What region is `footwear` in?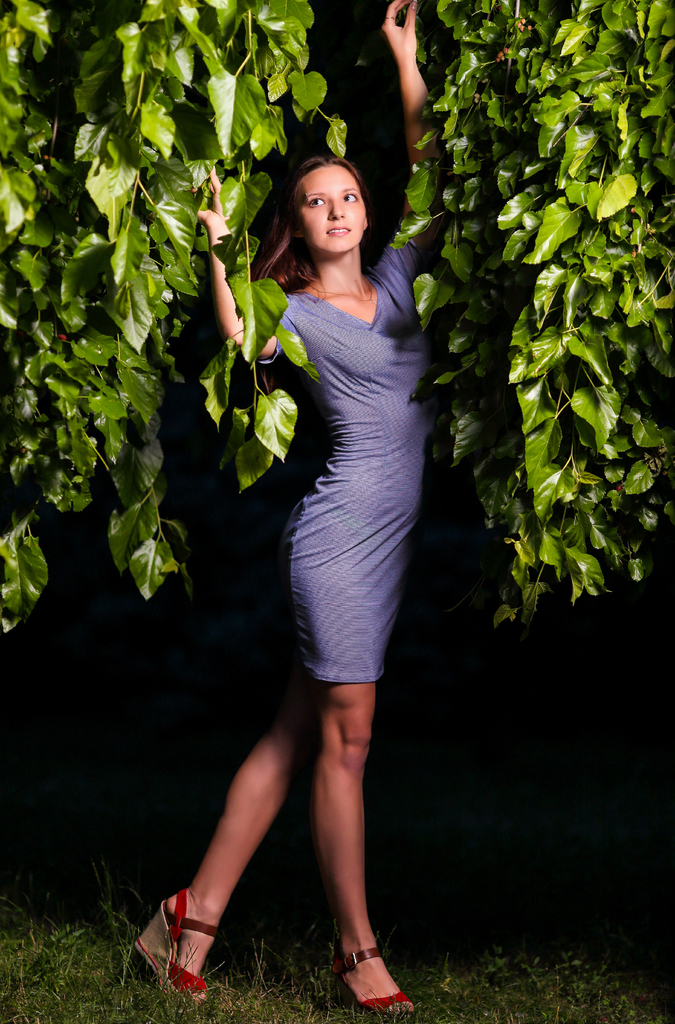
select_region(328, 939, 406, 1011).
